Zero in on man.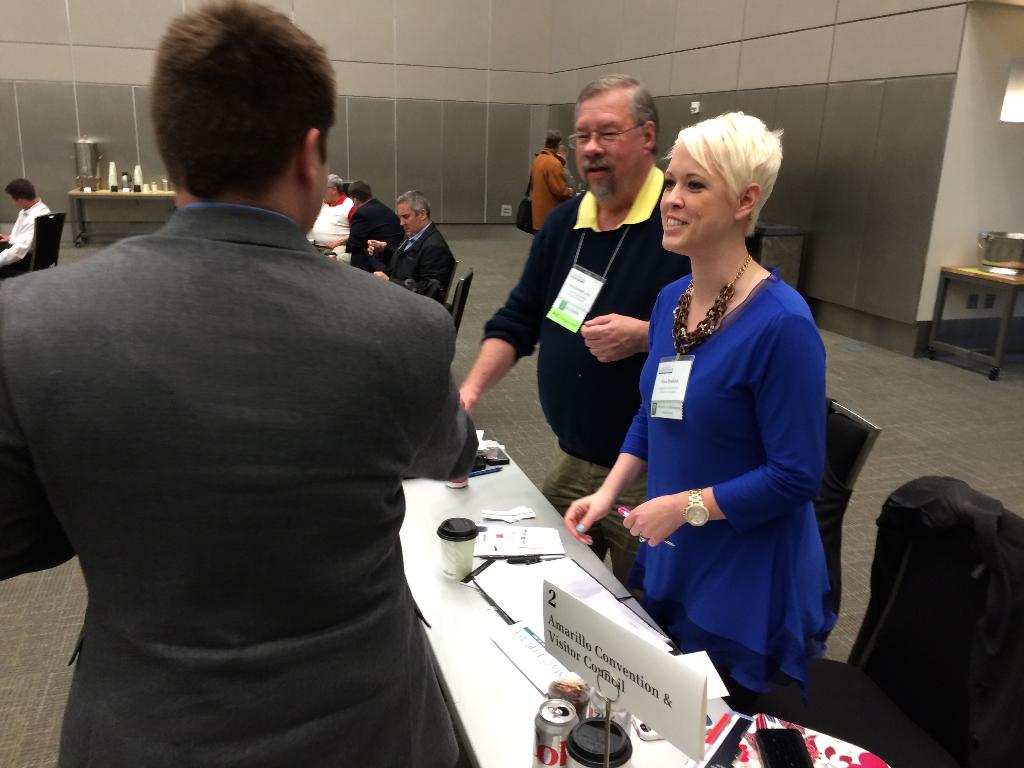
Zeroed in: locate(0, 177, 54, 274).
